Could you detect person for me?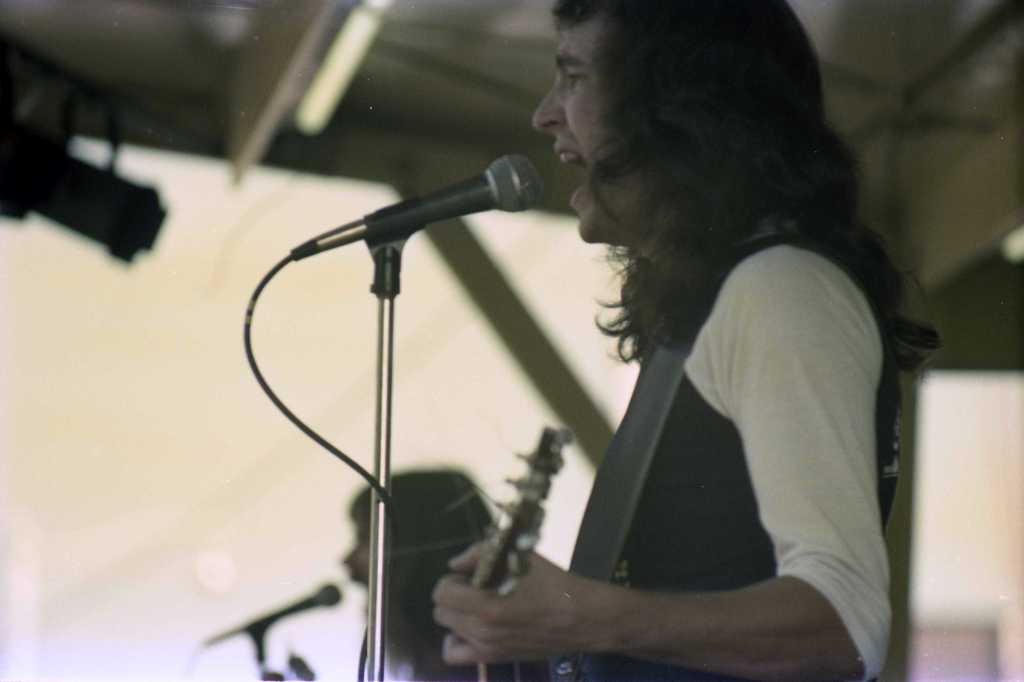
Detection result: <region>338, 459, 506, 681</region>.
